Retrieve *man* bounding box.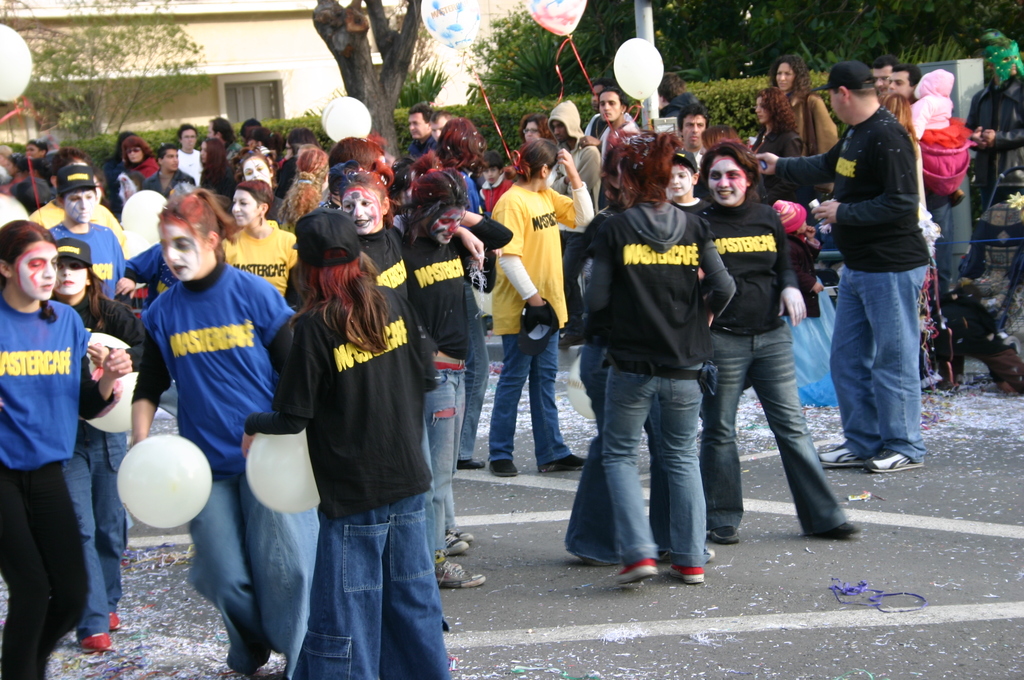
Bounding box: bbox(669, 101, 714, 165).
